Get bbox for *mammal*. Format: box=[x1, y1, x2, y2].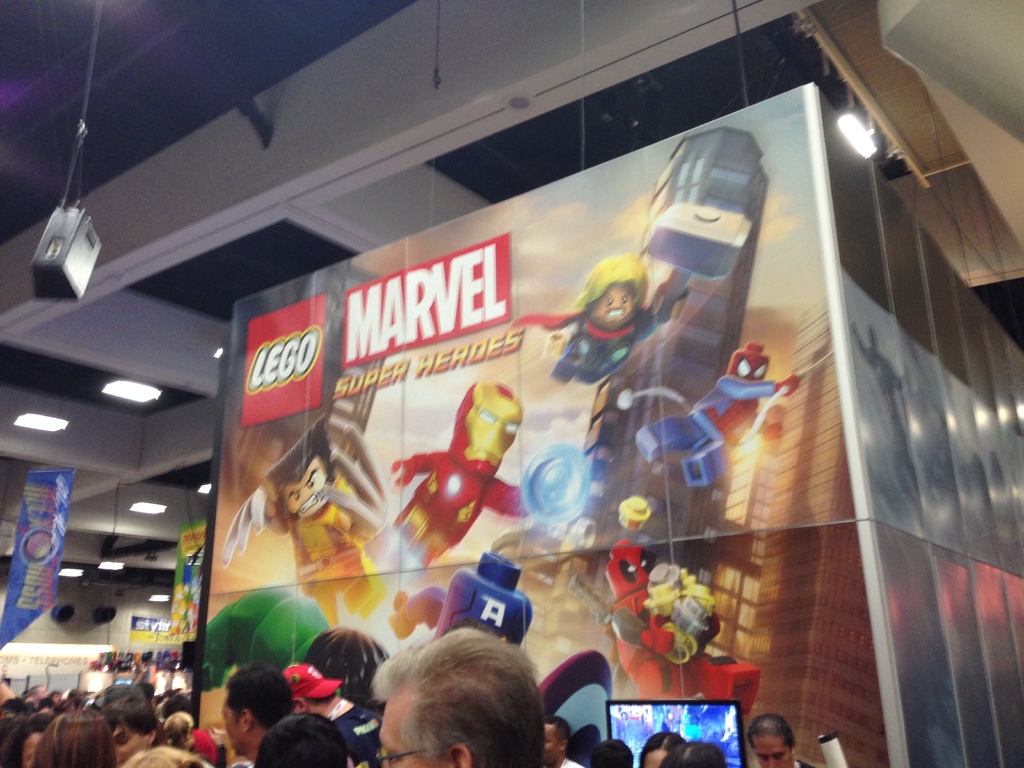
box=[358, 614, 551, 767].
